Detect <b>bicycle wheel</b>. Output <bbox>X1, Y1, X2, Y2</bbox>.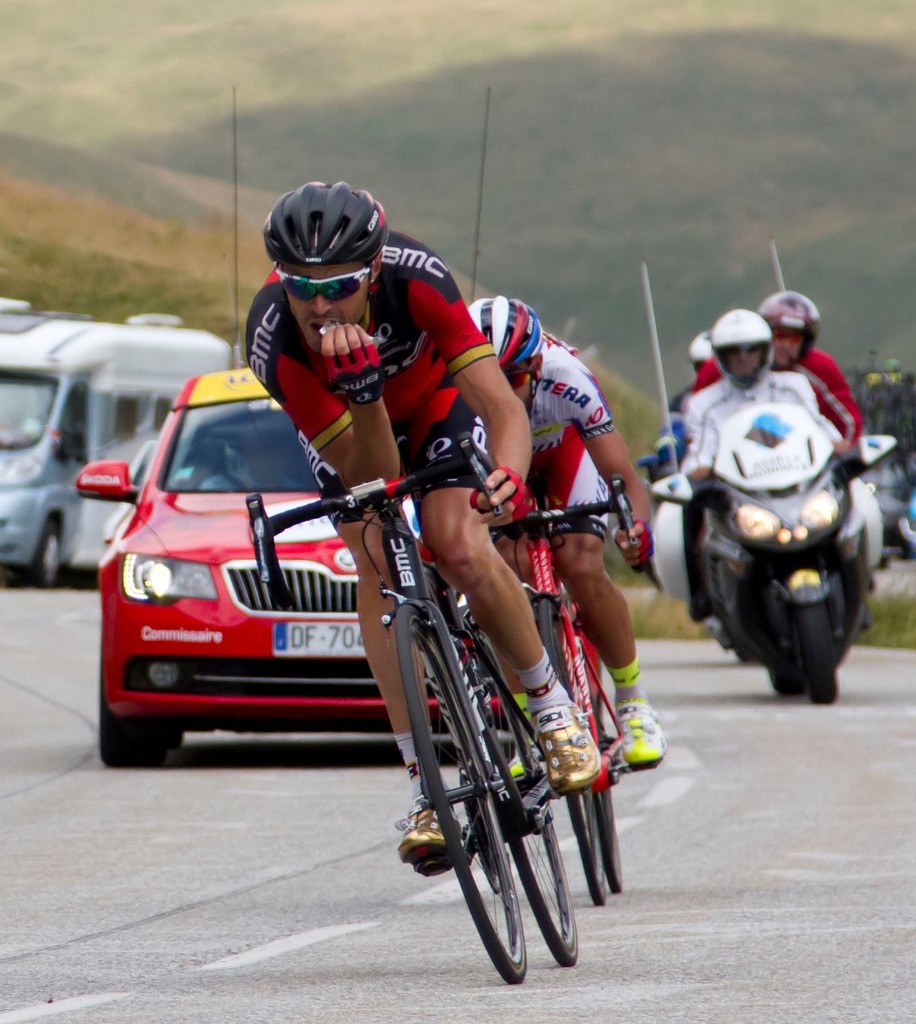
<bbox>591, 652, 621, 897</bbox>.
